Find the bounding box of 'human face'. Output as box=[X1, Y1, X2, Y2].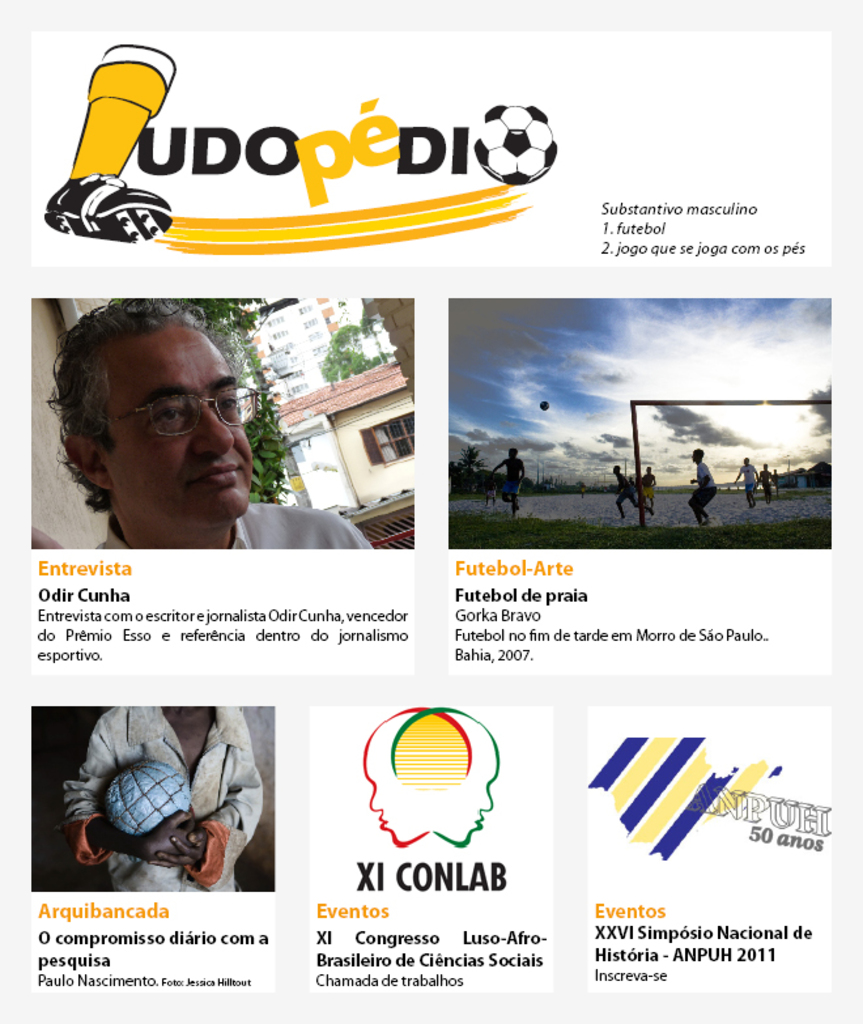
box=[102, 318, 262, 521].
